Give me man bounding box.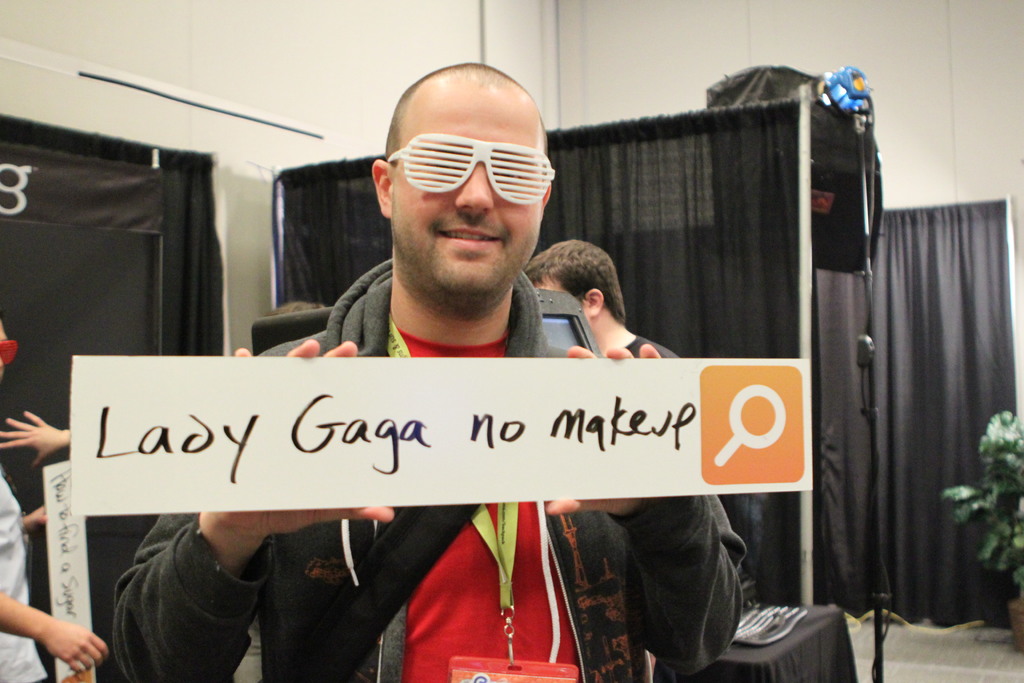
locate(159, 90, 842, 634).
